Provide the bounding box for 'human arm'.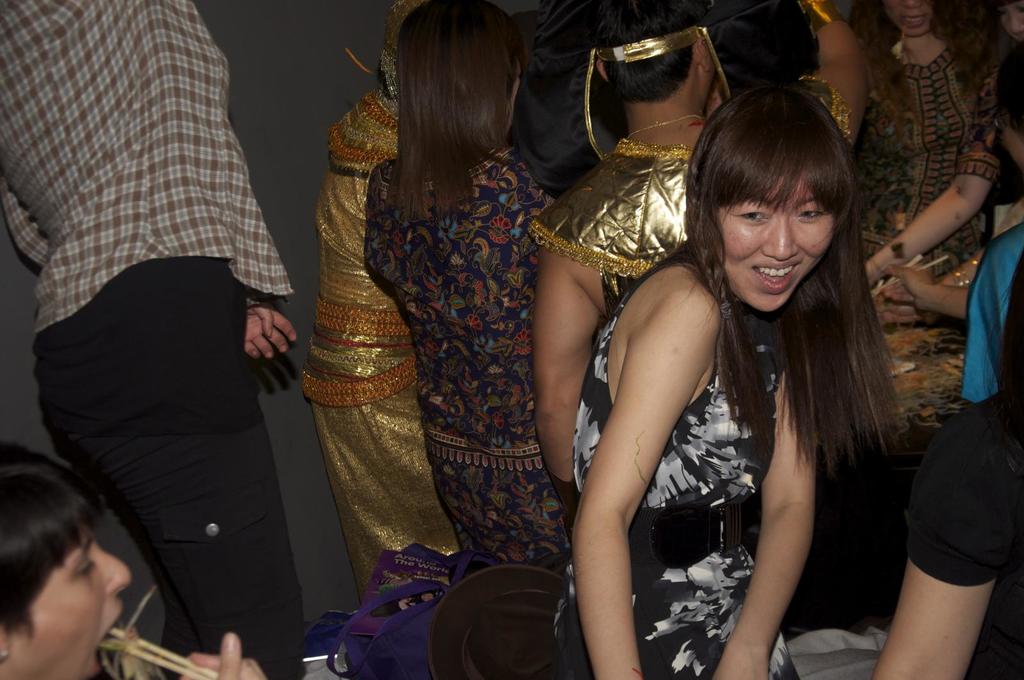
245 299 301 359.
